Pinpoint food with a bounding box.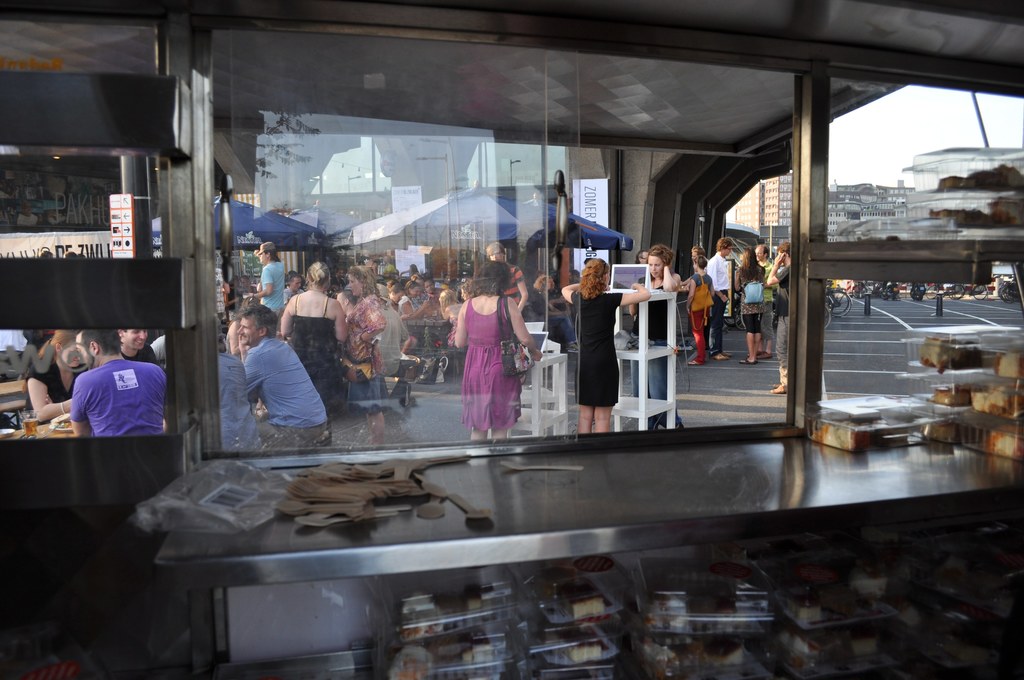
left=840, top=633, right=879, bottom=660.
